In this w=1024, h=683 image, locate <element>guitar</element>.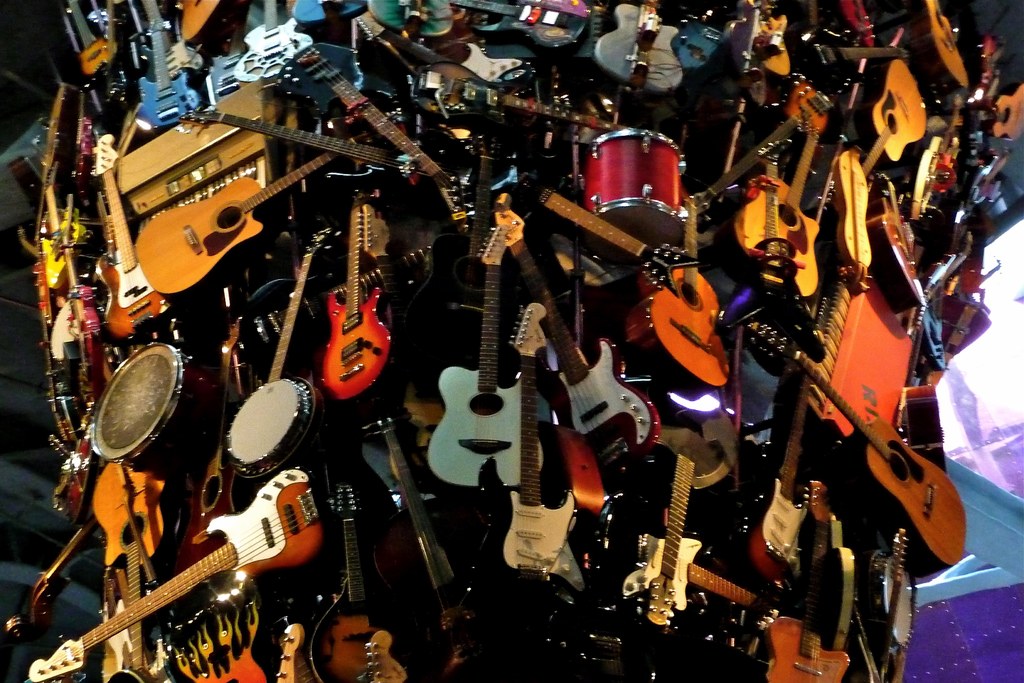
Bounding box: (left=95, top=133, right=180, bottom=342).
